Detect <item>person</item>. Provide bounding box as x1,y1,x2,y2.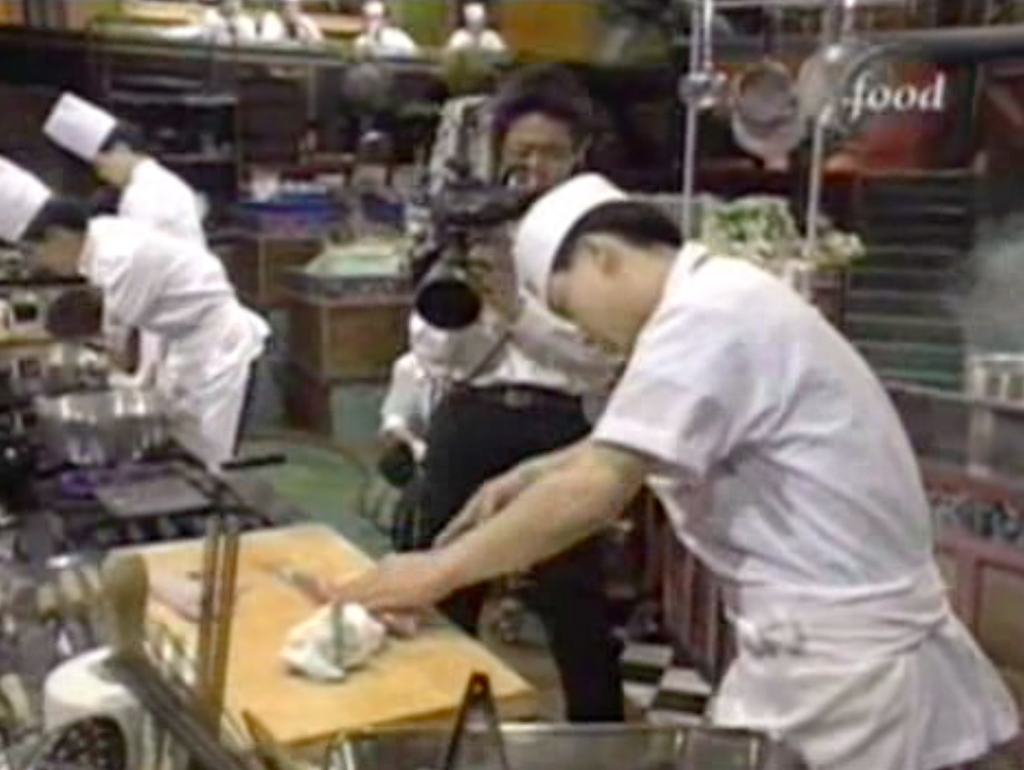
380,71,638,729.
